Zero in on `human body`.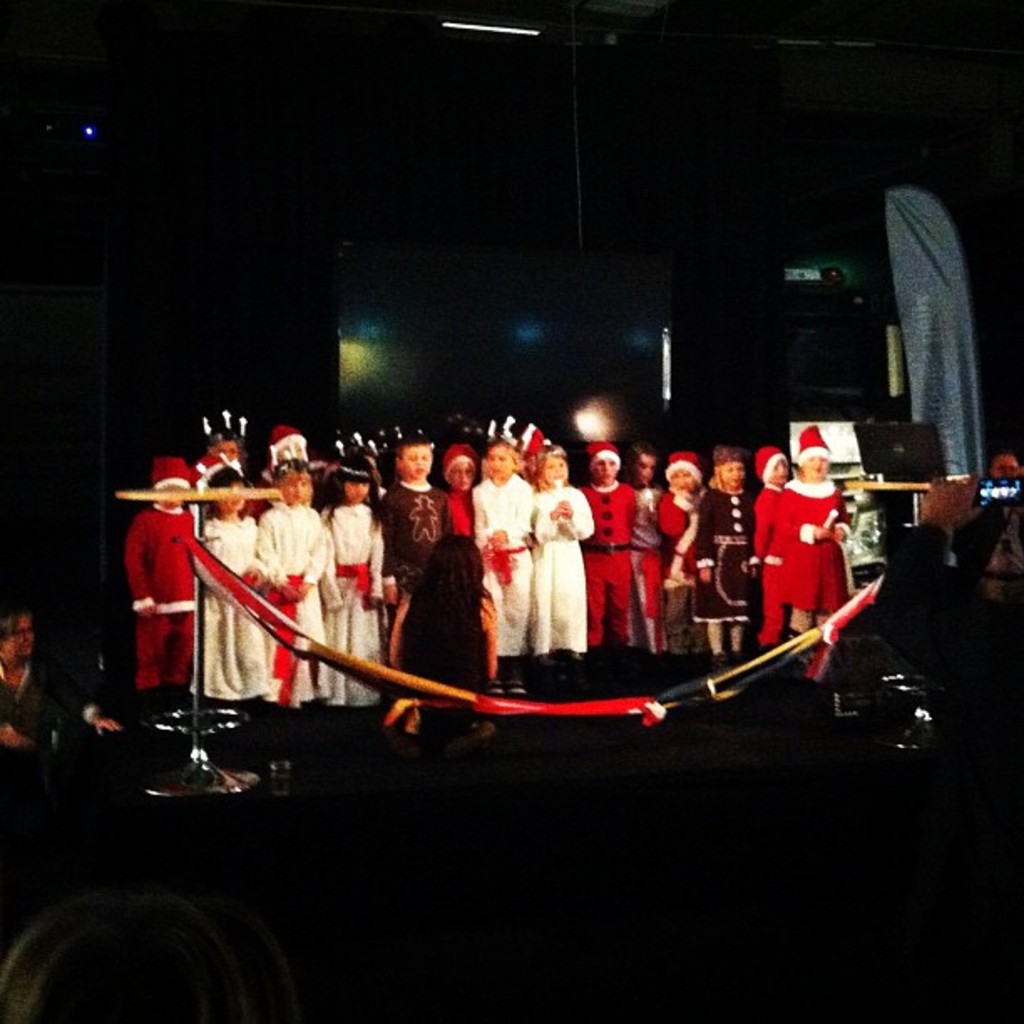
Zeroed in: 694, 450, 761, 664.
